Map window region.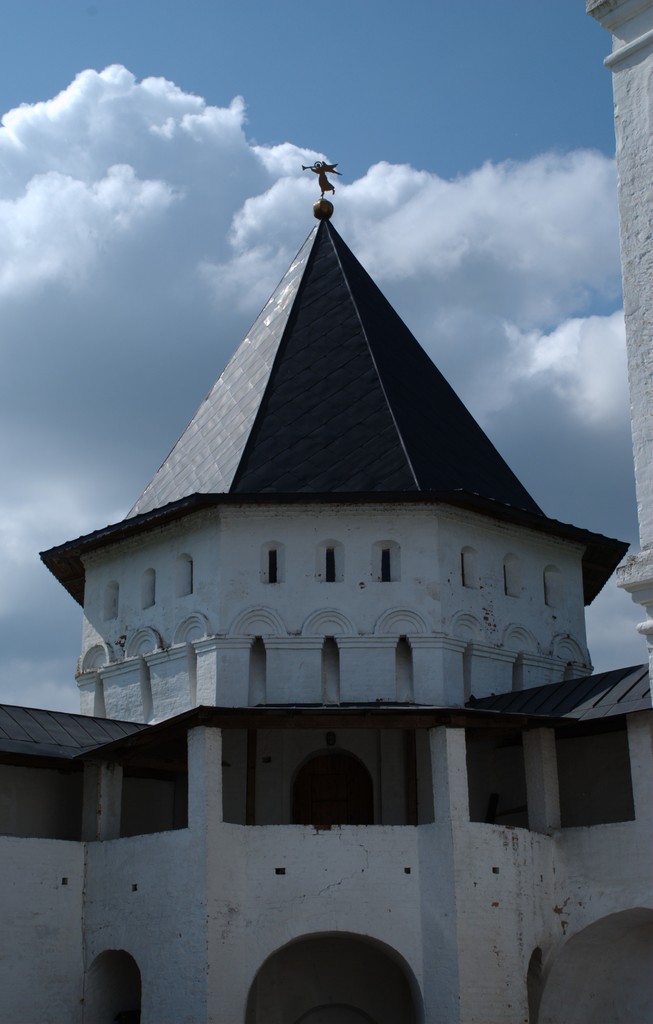
Mapped to Rect(270, 550, 280, 585).
